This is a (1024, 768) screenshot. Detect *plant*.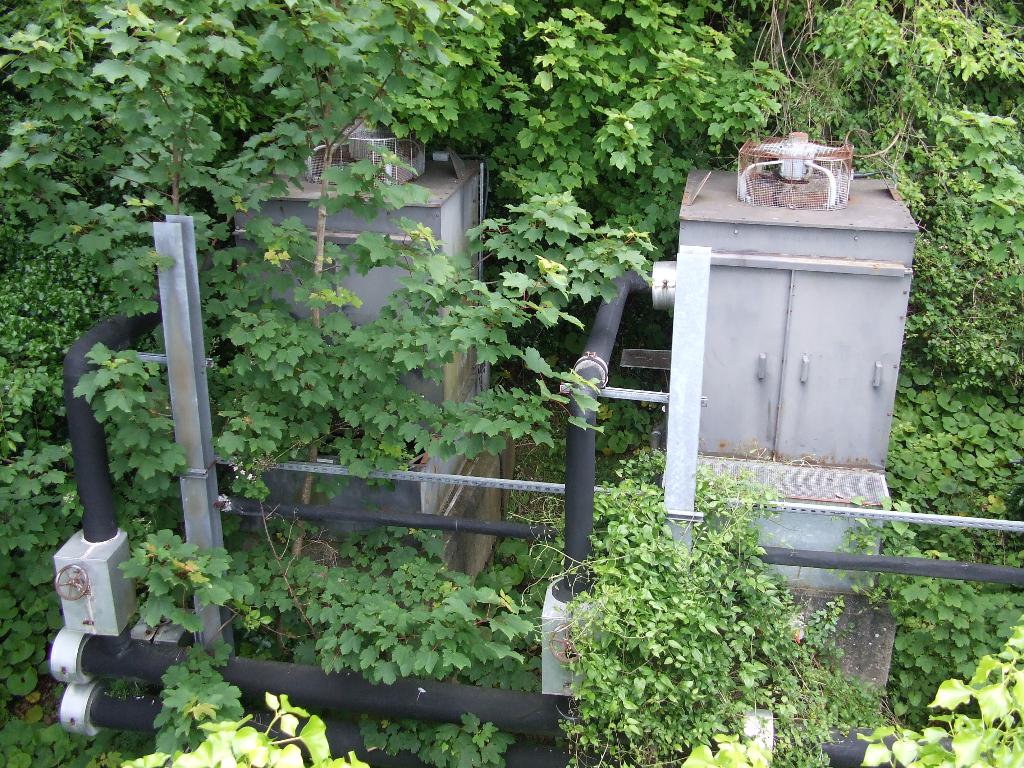
(501,454,844,767).
